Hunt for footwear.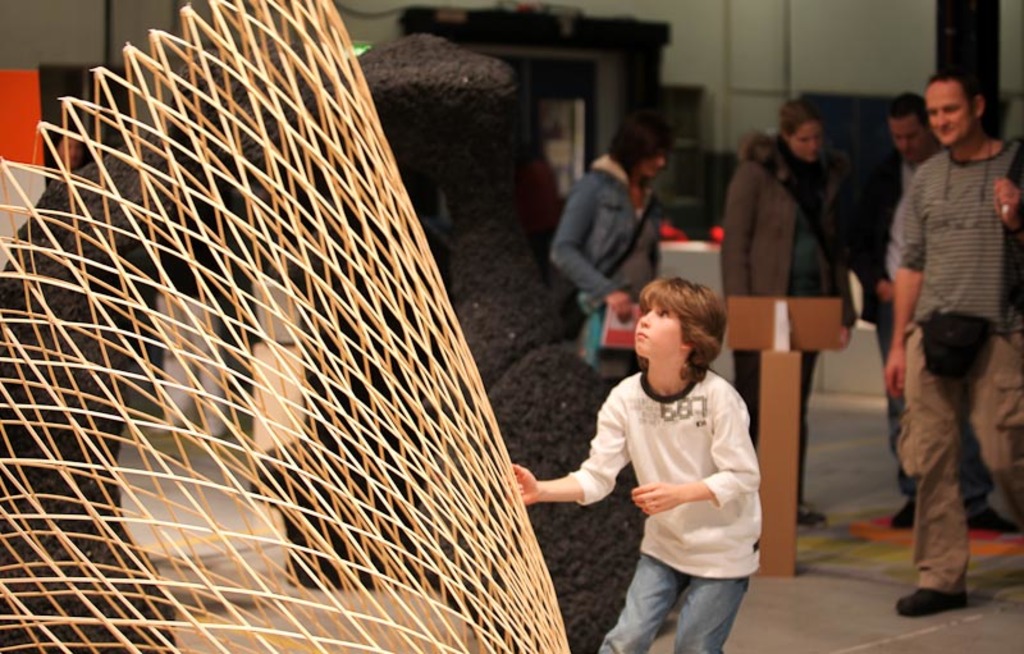
Hunted down at left=801, top=498, right=827, bottom=531.
